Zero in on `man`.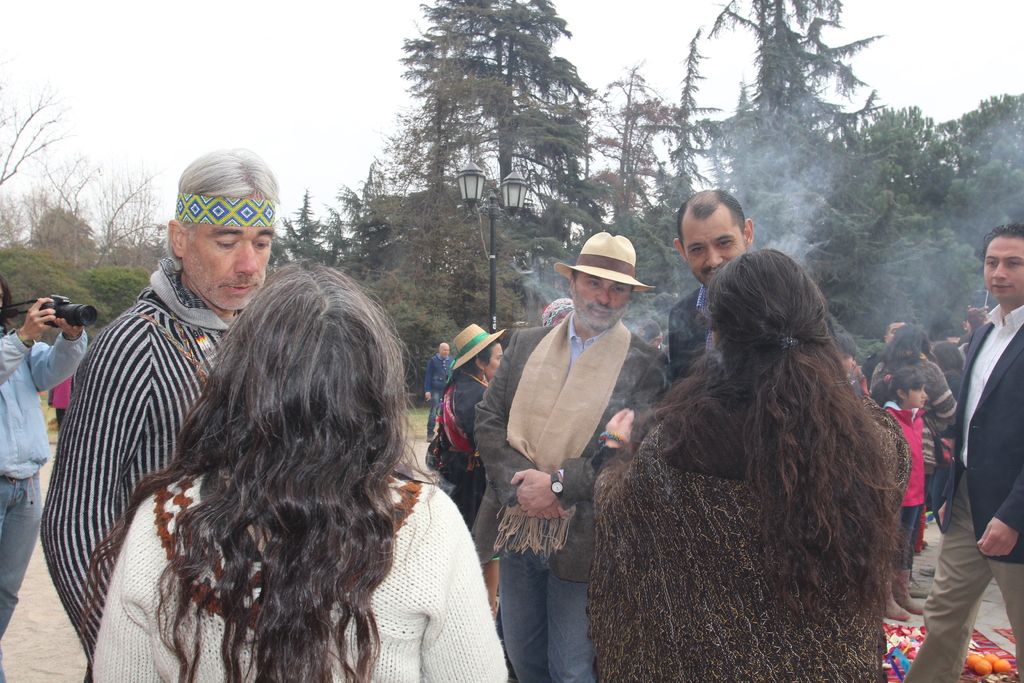
Zeroed in: x1=860, y1=319, x2=906, y2=391.
